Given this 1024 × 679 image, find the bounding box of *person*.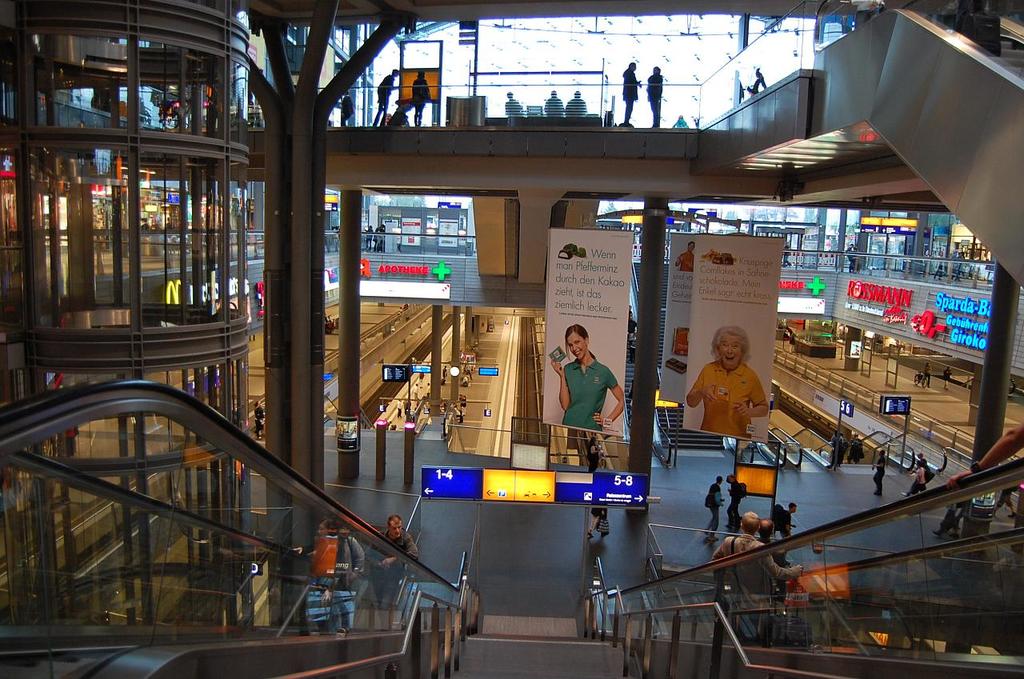
rect(335, 524, 367, 637).
